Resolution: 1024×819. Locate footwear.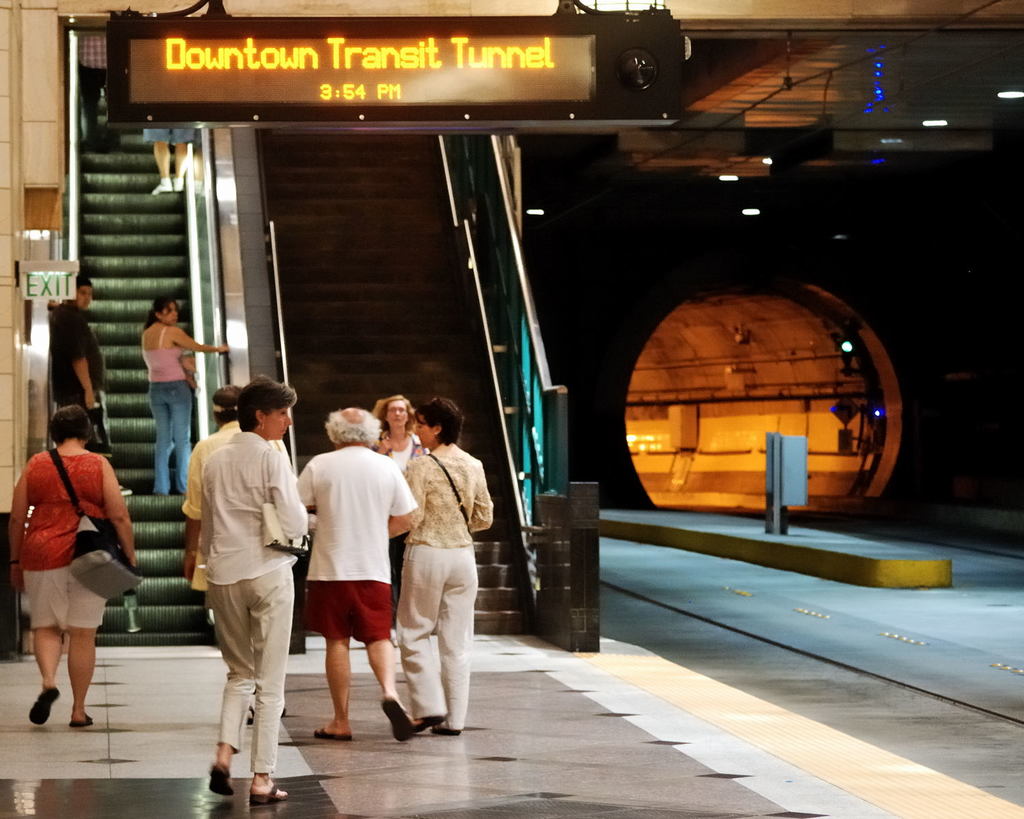
(x1=121, y1=485, x2=133, y2=499).
